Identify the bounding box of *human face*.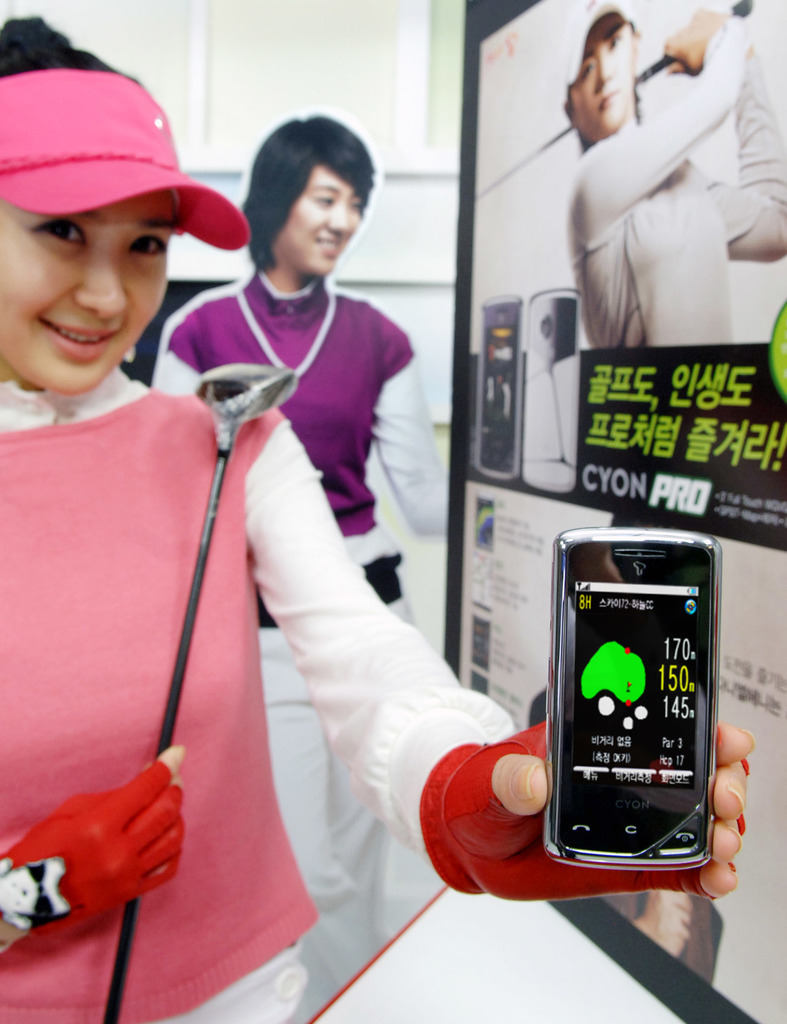
Rect(569, 6, 640, 135).
